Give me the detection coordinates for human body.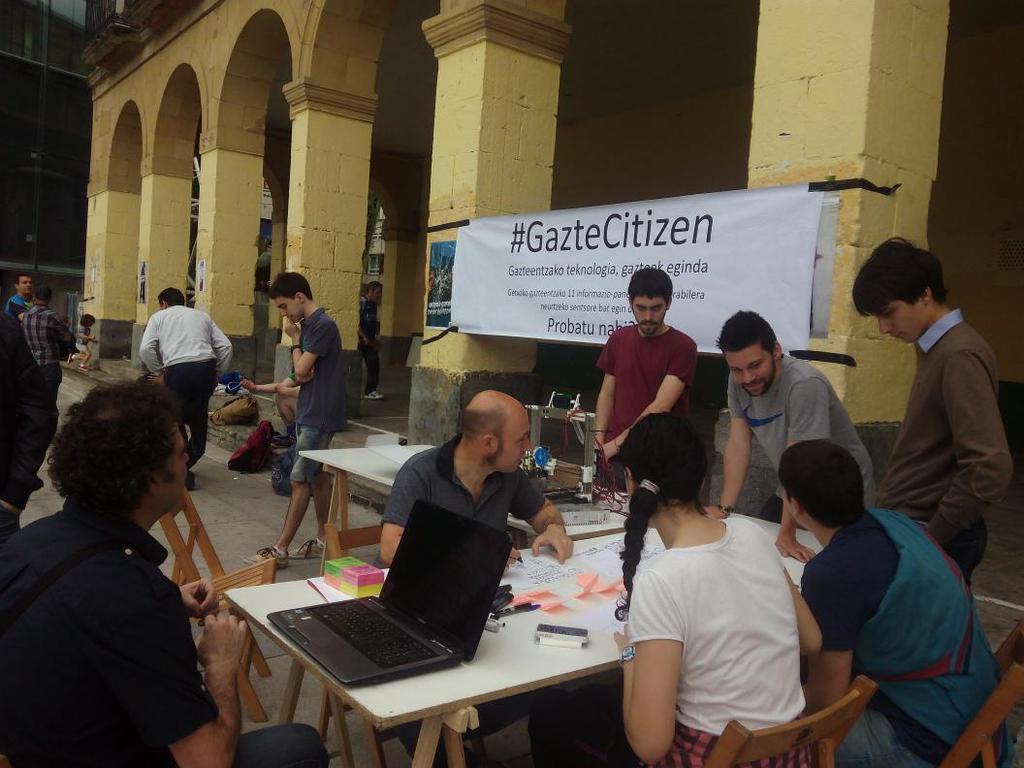
left=597, top=274, right=694, bottom=475.
